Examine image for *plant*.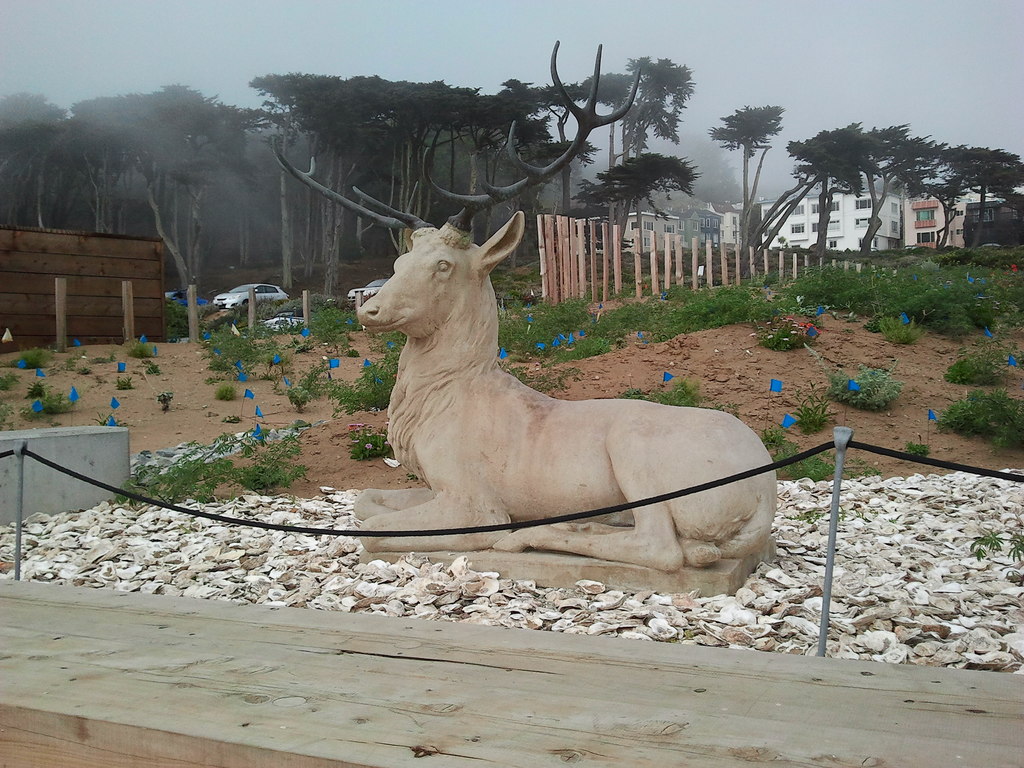
Examination result: (20, 388, 78, 425).
